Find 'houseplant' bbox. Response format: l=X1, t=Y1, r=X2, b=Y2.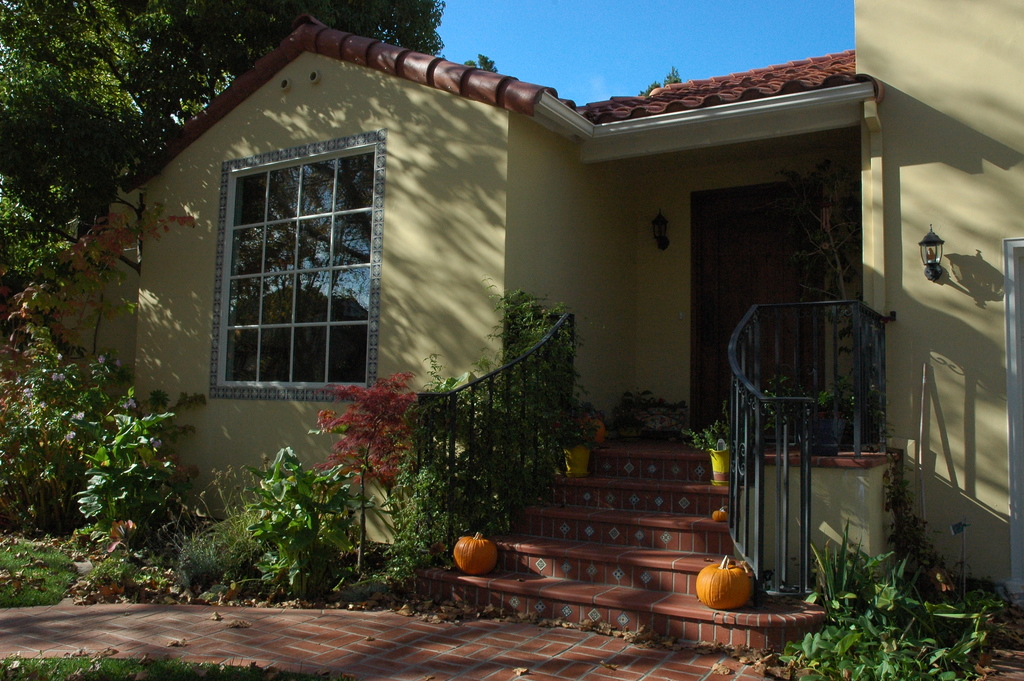
l=688, t=400, r=739, b=489.
